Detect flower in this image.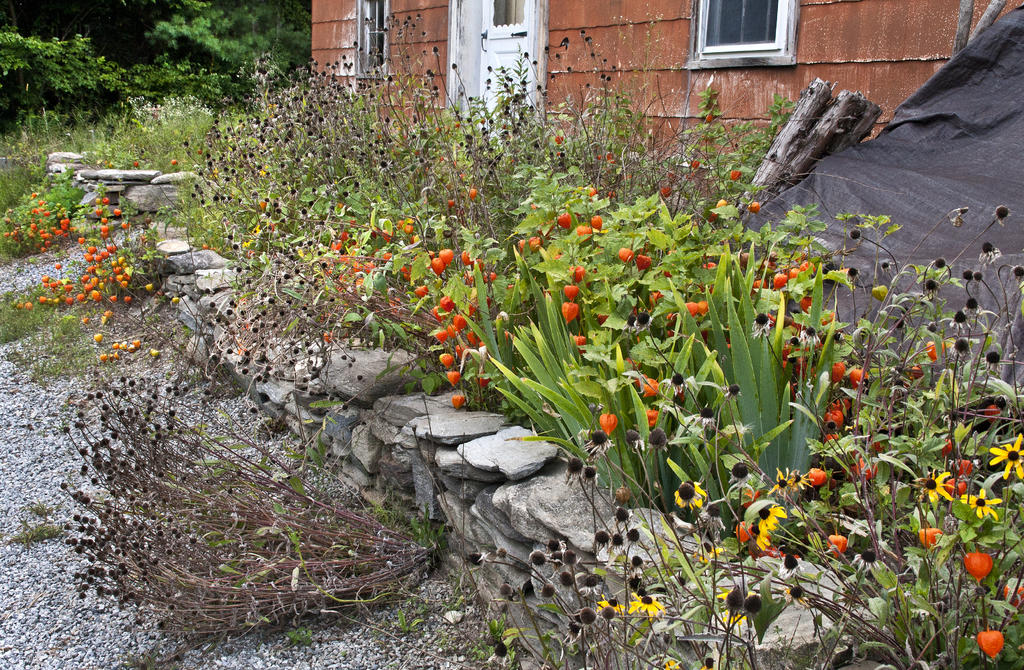
Detection: region(747, 278, 769, 293).
